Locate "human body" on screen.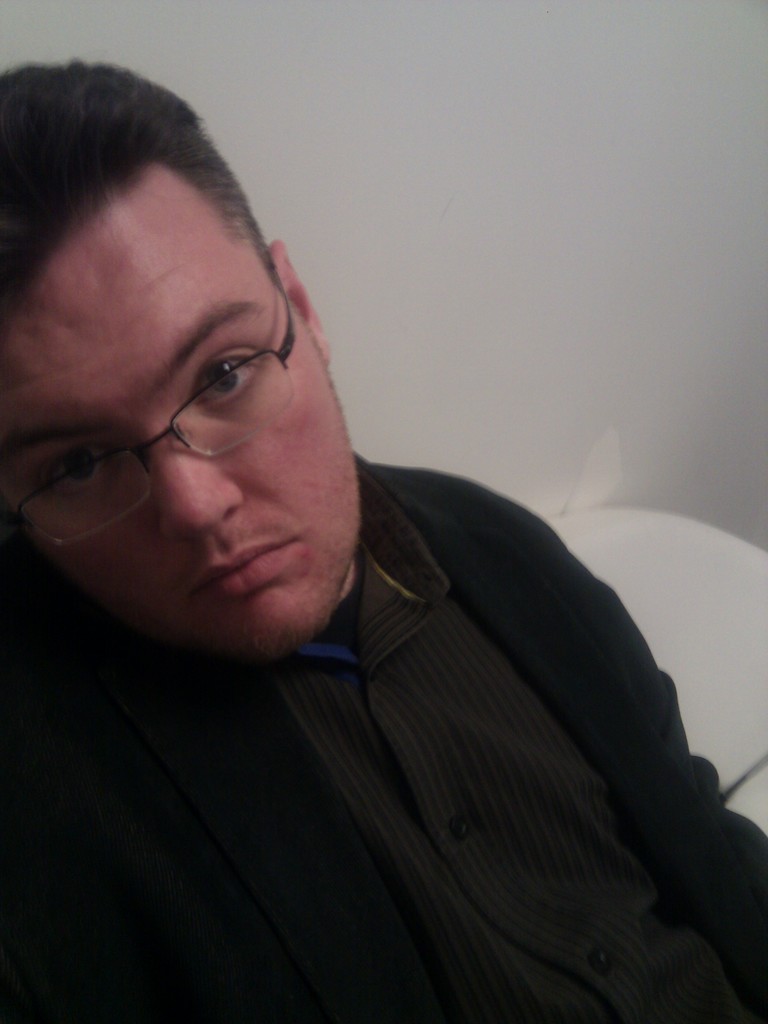
On screen at 14/84/706/1023.
